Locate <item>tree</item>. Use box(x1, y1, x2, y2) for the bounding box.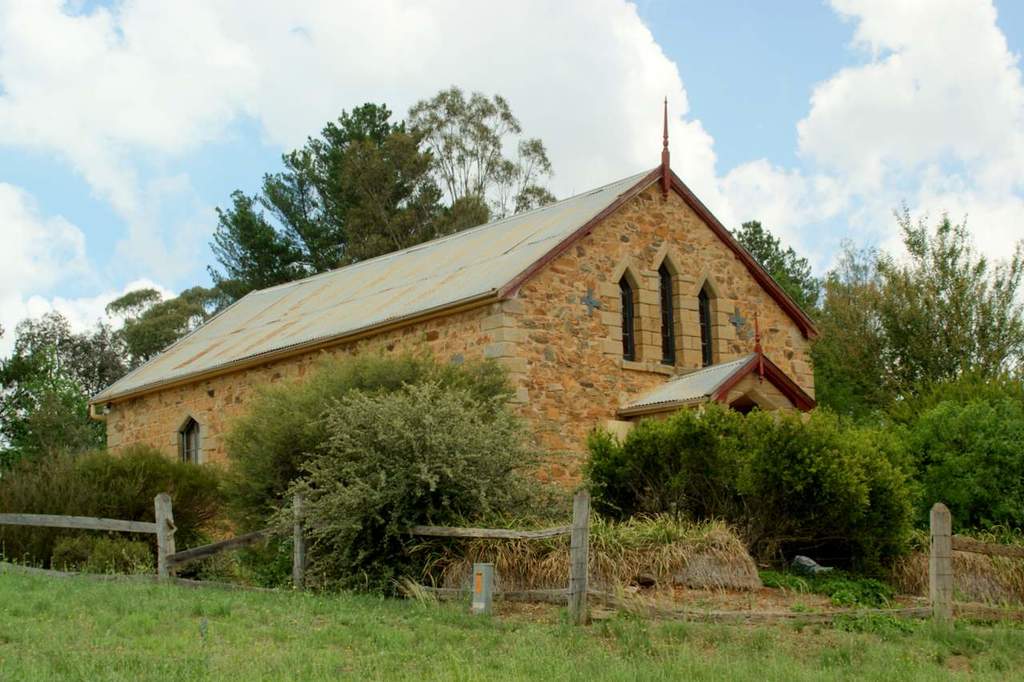
box(330, 89, 556, 262).
